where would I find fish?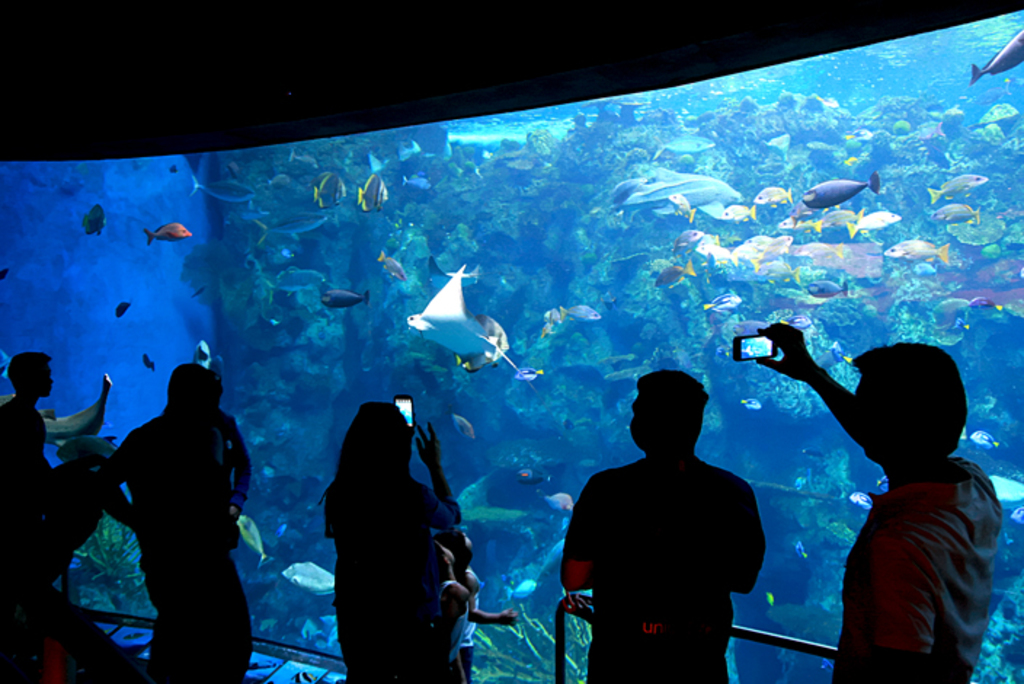
At [374, 244, 406, 278].
